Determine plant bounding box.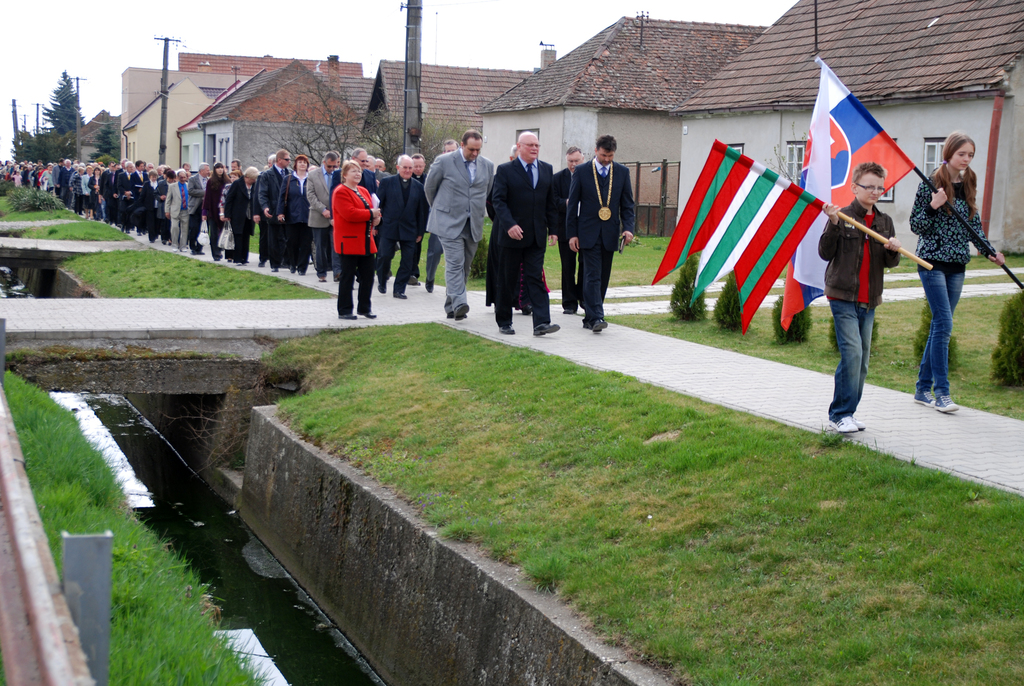
Determined: BBox(822, 317, 843, 359).
